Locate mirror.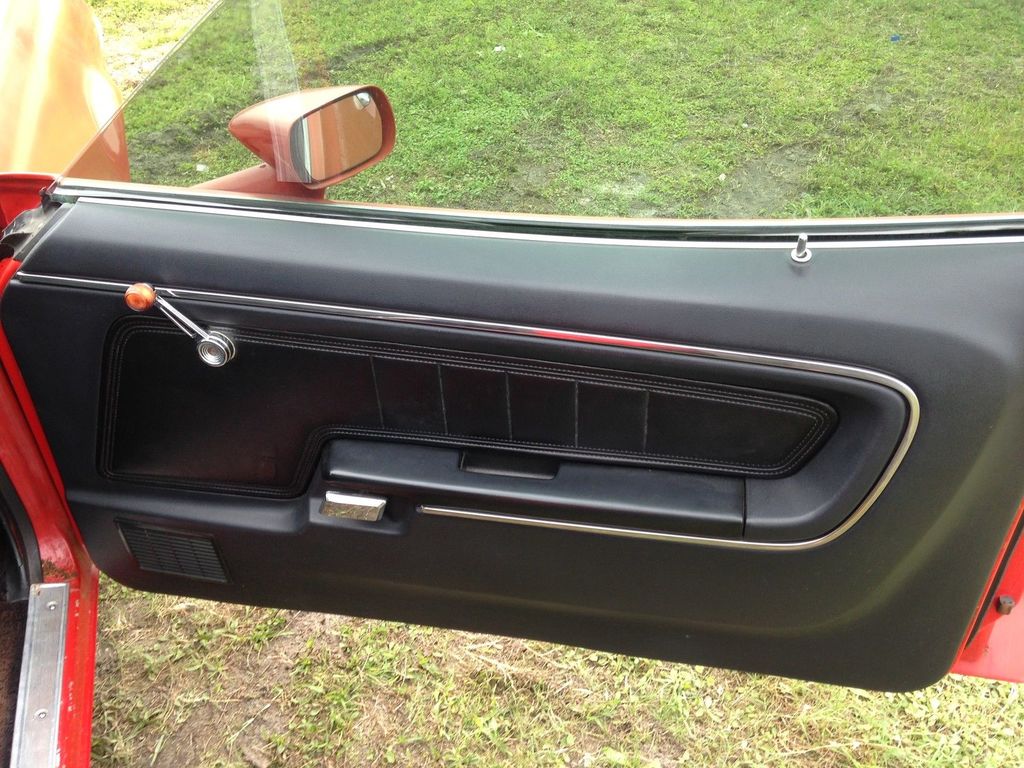
Bounding box: box(290, 88, 385, 182).
